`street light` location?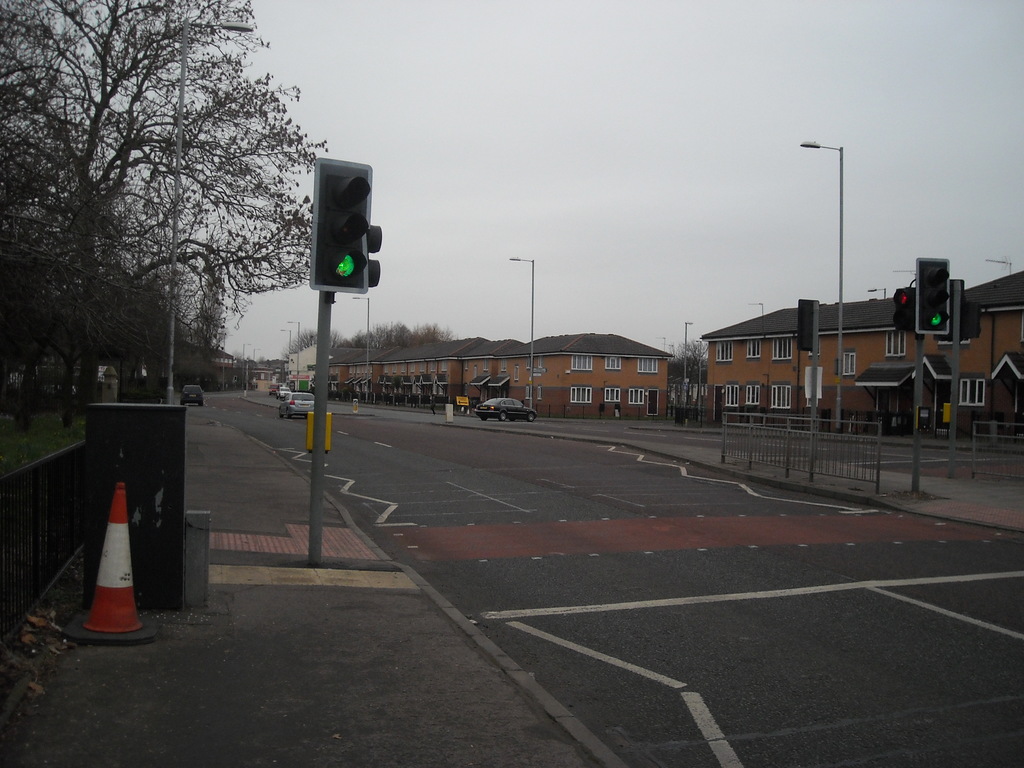
<box>866,287,888,301</box>
